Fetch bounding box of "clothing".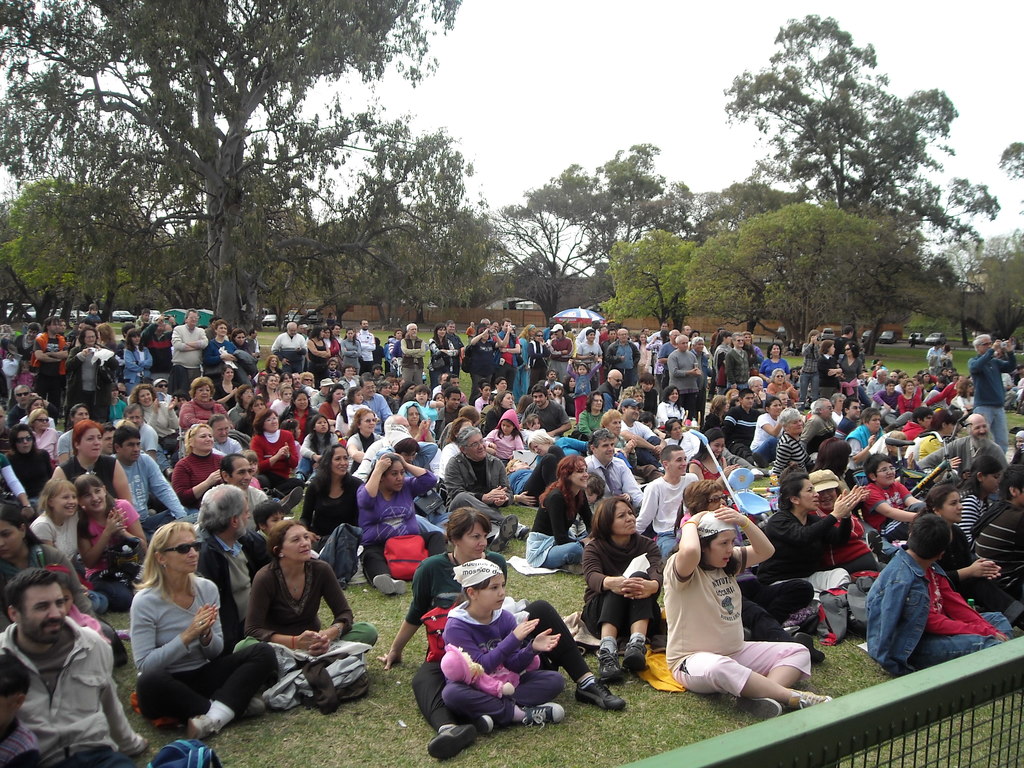
Bbox: [left=200, top=527, right=273, bottom=646].
